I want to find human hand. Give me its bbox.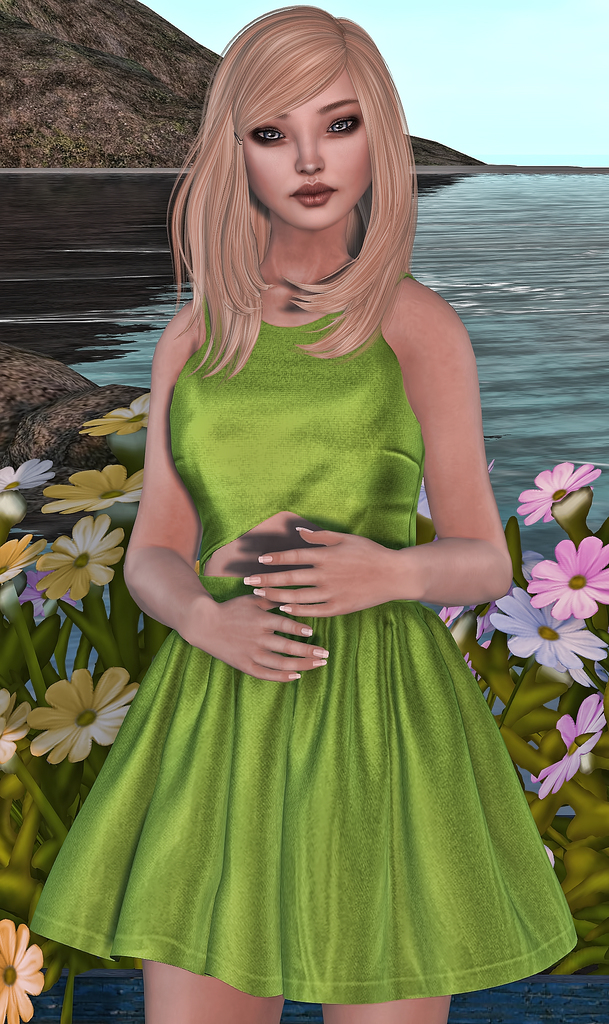
box=[167, 587, 330, 674].
